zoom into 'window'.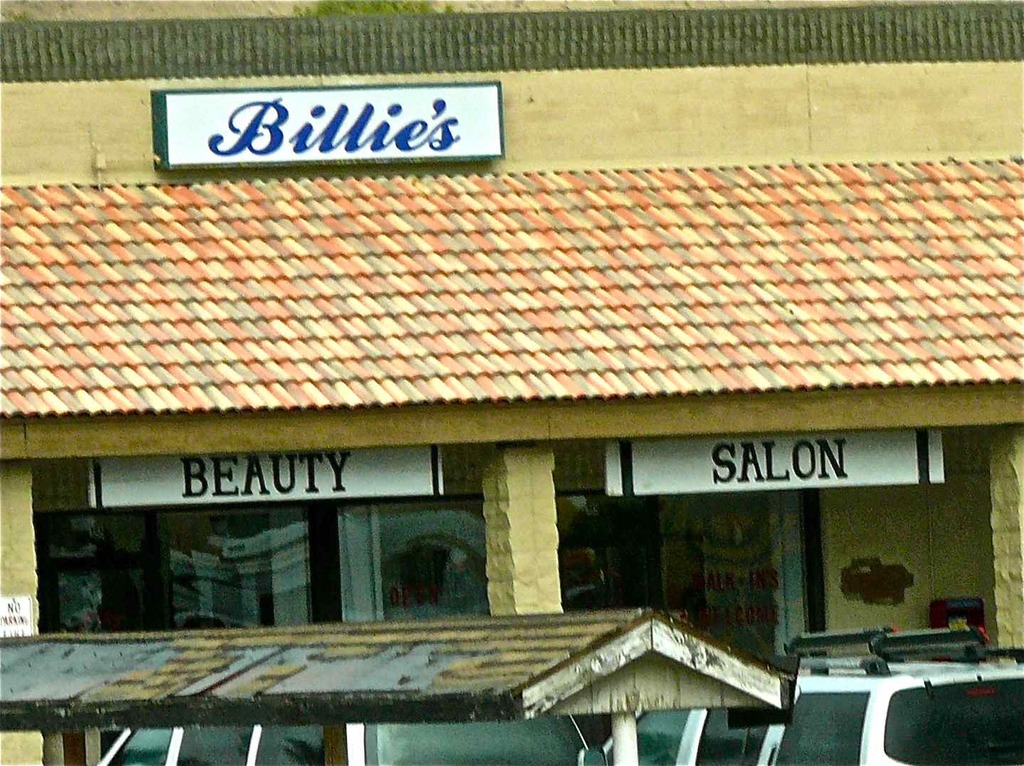
Zoom target: box(260, 723, 332, 764).
